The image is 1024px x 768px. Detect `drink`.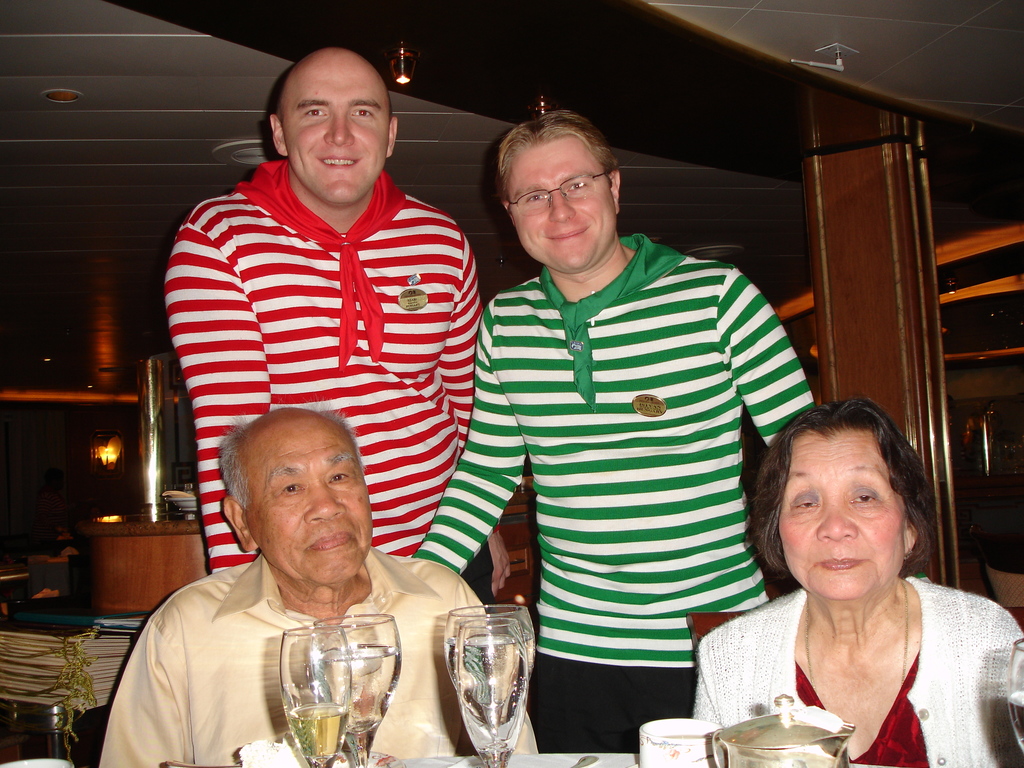
Detection: left=285, top=632, right=351, bottom=767.
